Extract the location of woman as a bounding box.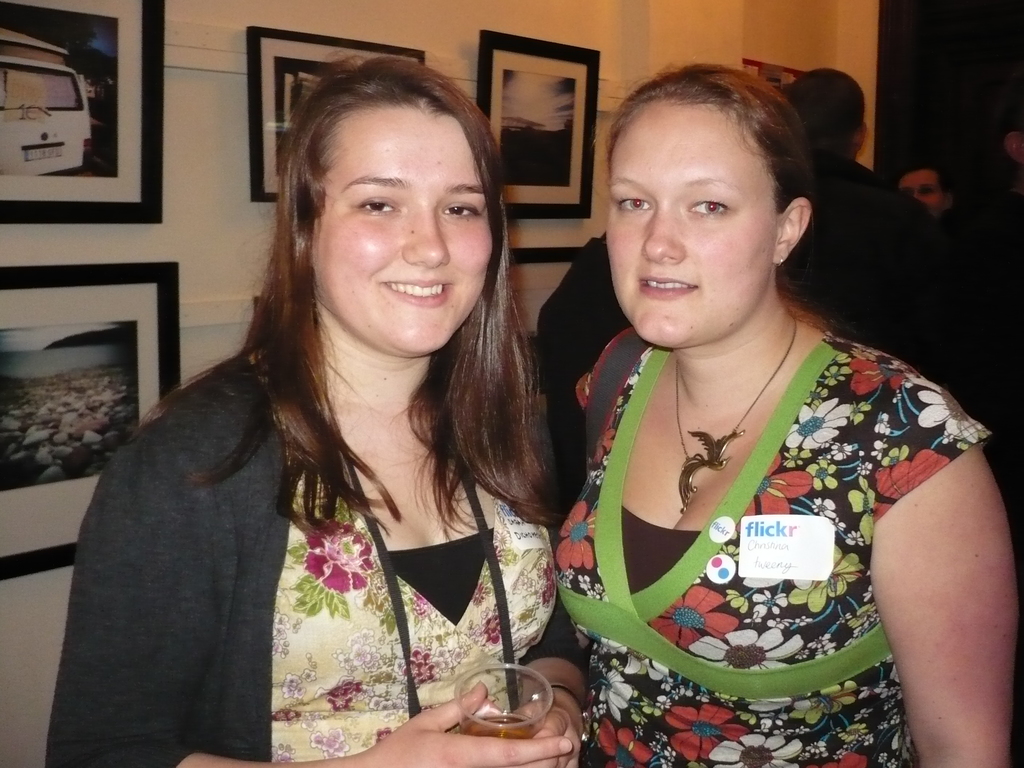
[44,47,591,767].
